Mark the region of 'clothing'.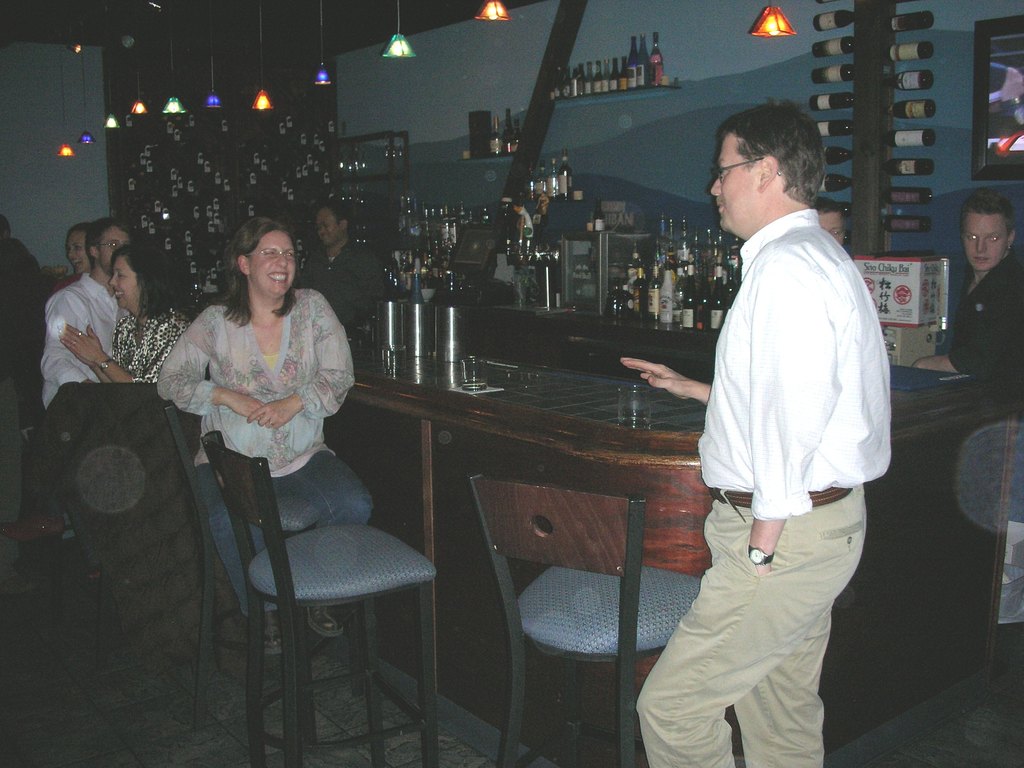
Region: [left=943, top=253, right=1023, bottom=376].
